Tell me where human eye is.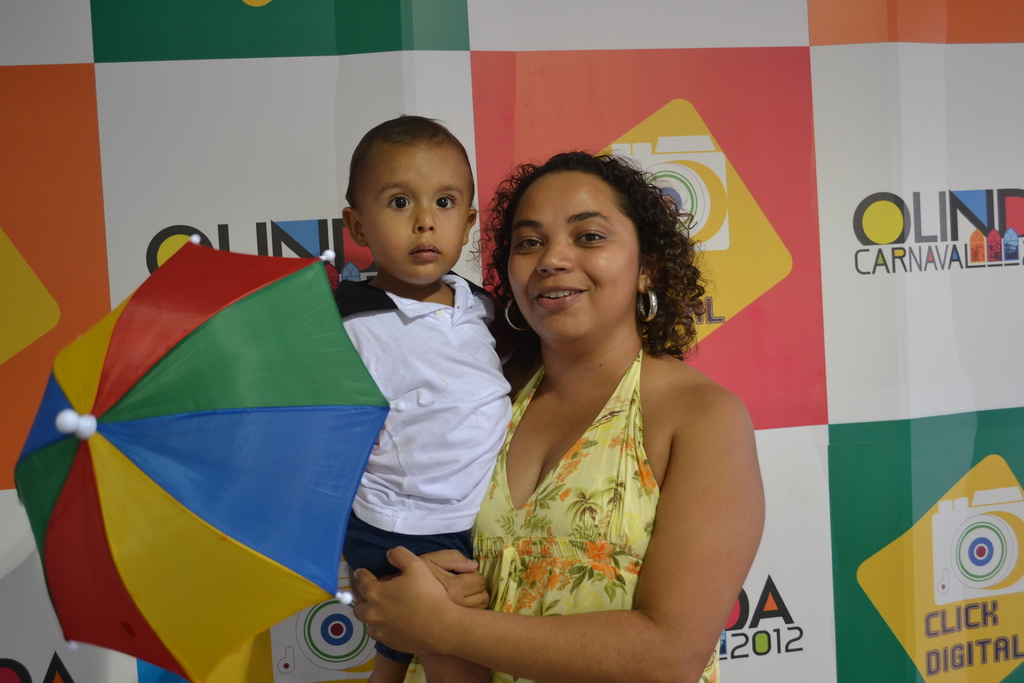
human eye is at [516,235,541,252].
